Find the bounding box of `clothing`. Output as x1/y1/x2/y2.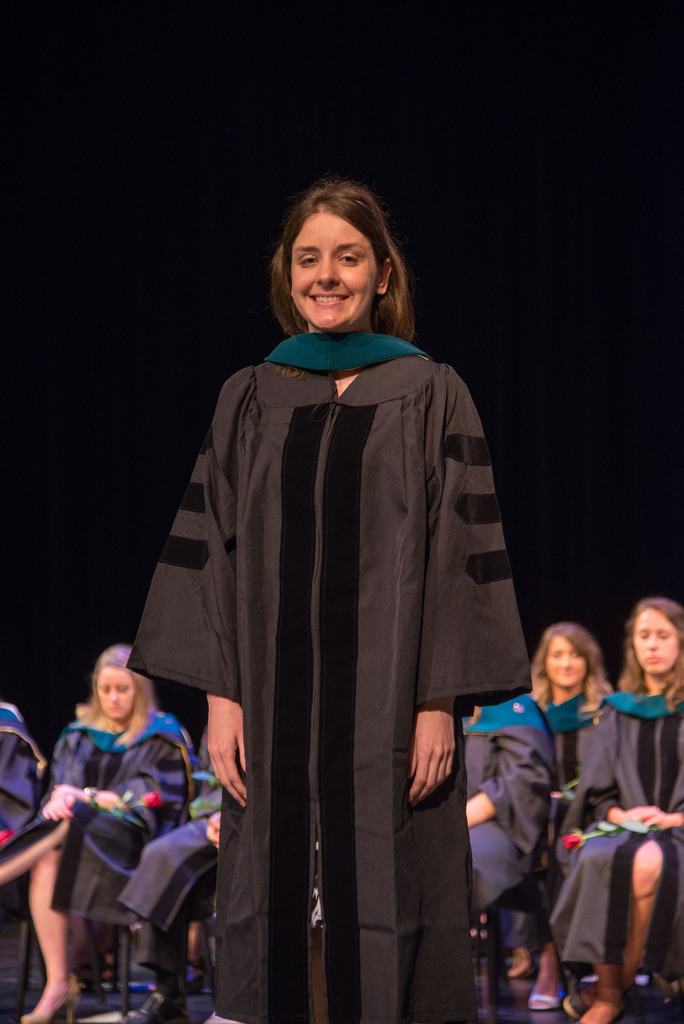
459/698/555/934.
